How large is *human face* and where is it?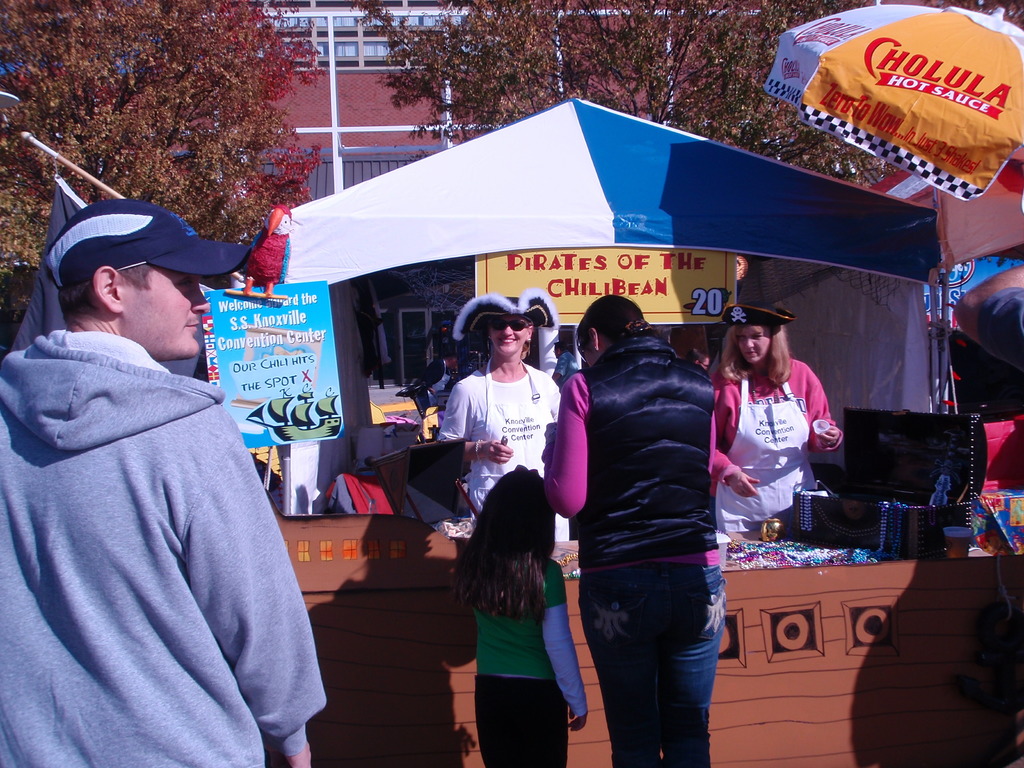
Bounding box: bbox=(120, 271, 211, 359).
